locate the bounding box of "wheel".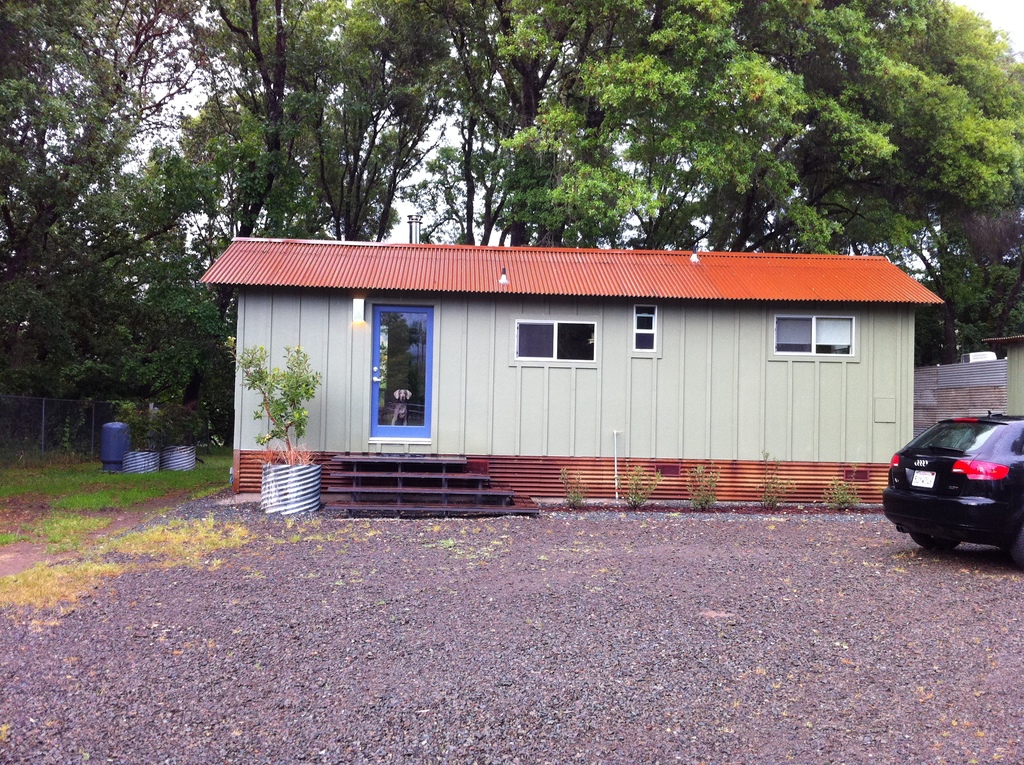
Bounding box: [x1=910, y1=524, x2=964, y2=550].
